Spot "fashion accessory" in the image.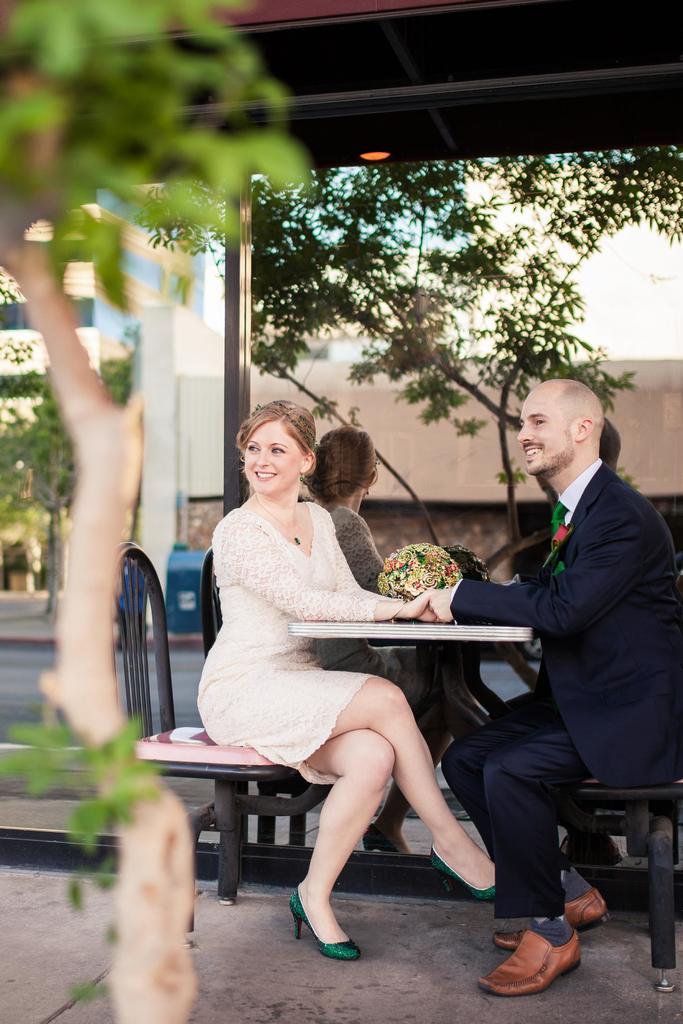
"fashion accessory" found at (540,500,570,582).
